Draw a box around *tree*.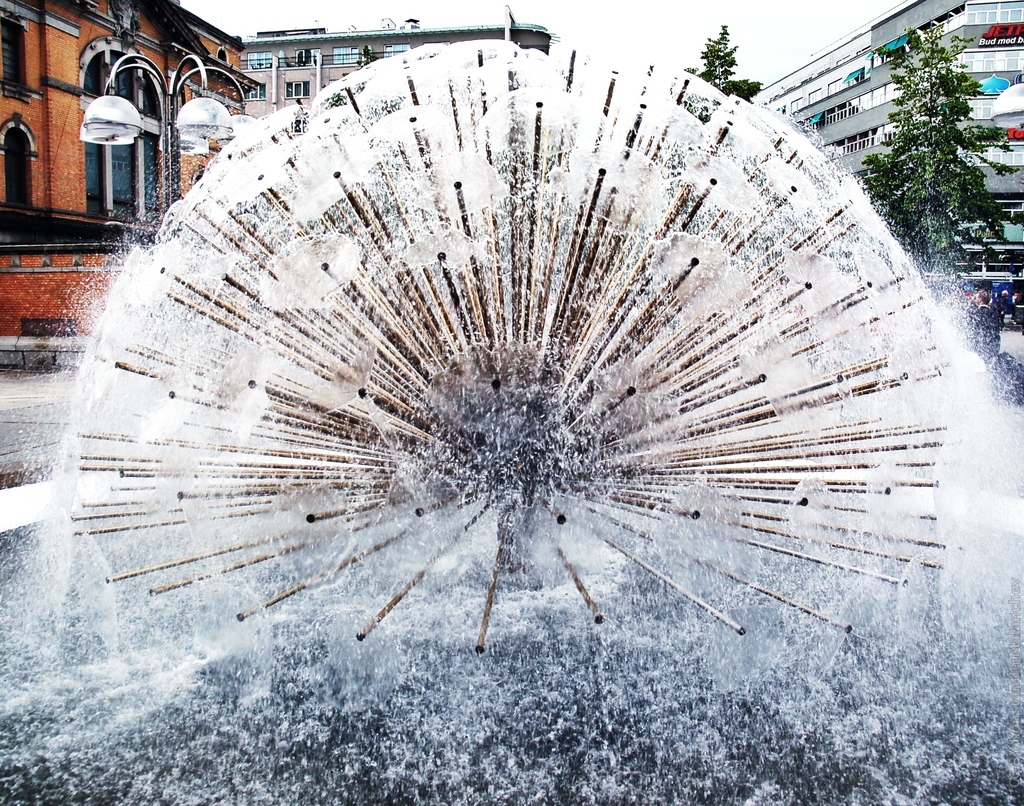
691,29,754,110.
